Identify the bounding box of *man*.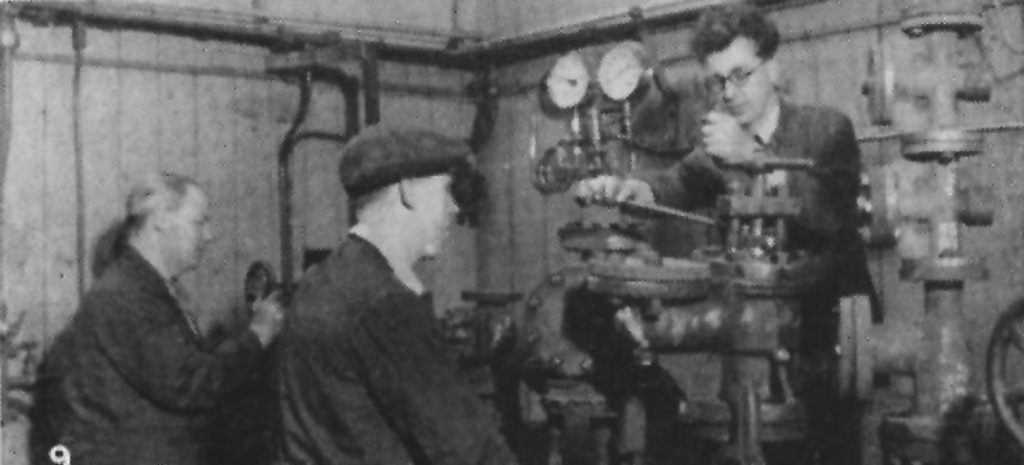
<box>48,168,288,464</box>.
